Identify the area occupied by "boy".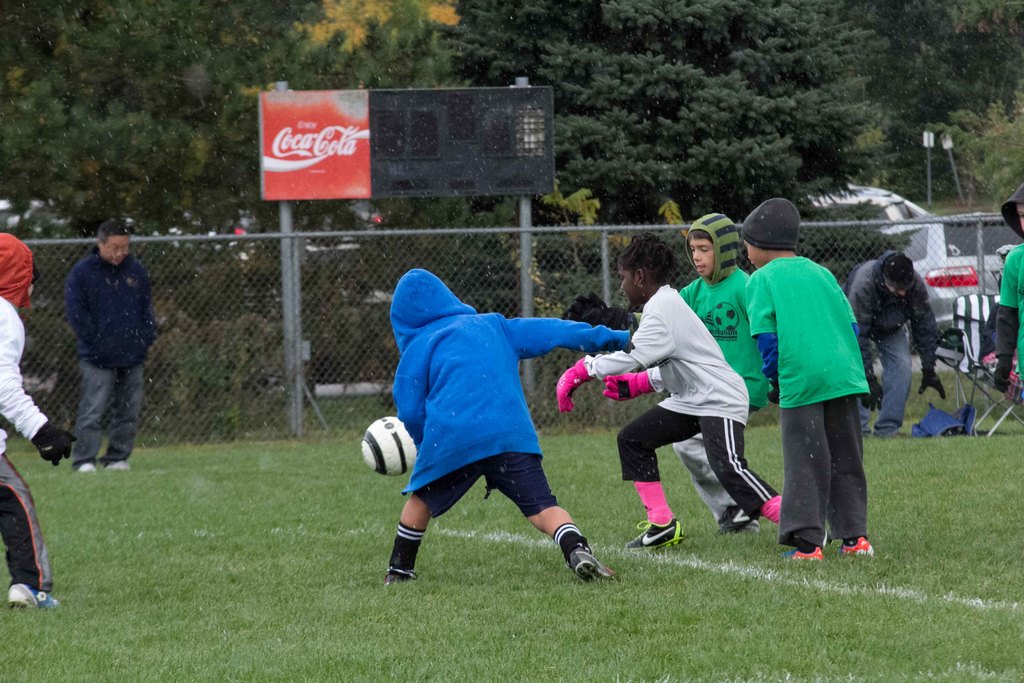
Area: <box>995,179,1023,399</box>.
